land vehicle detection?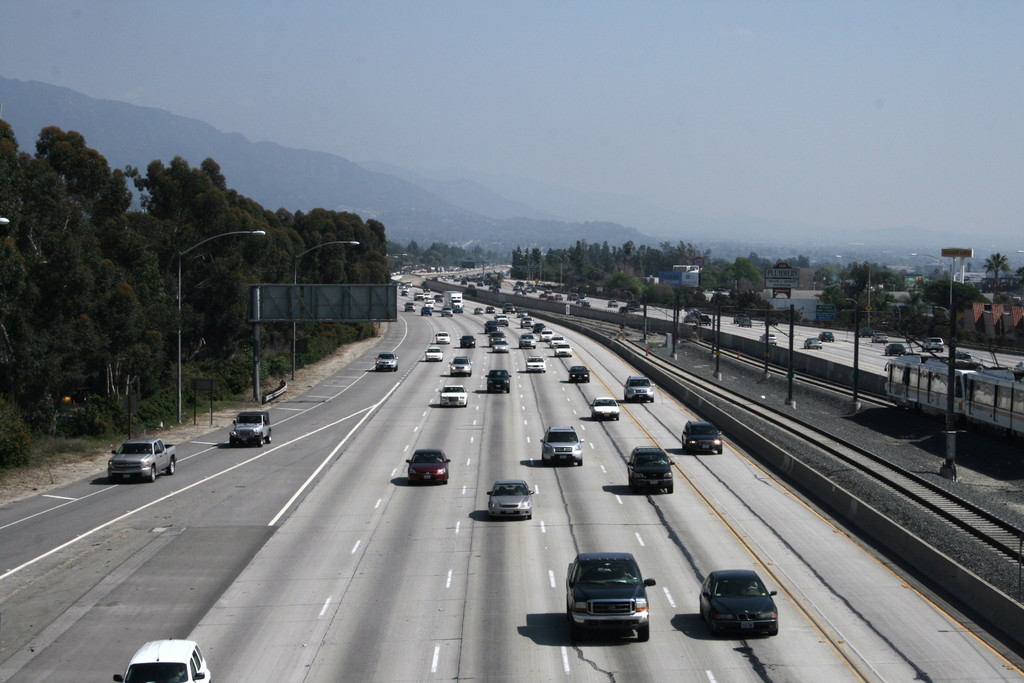
(x1=440, y1=304, x2=453, y2=317)
